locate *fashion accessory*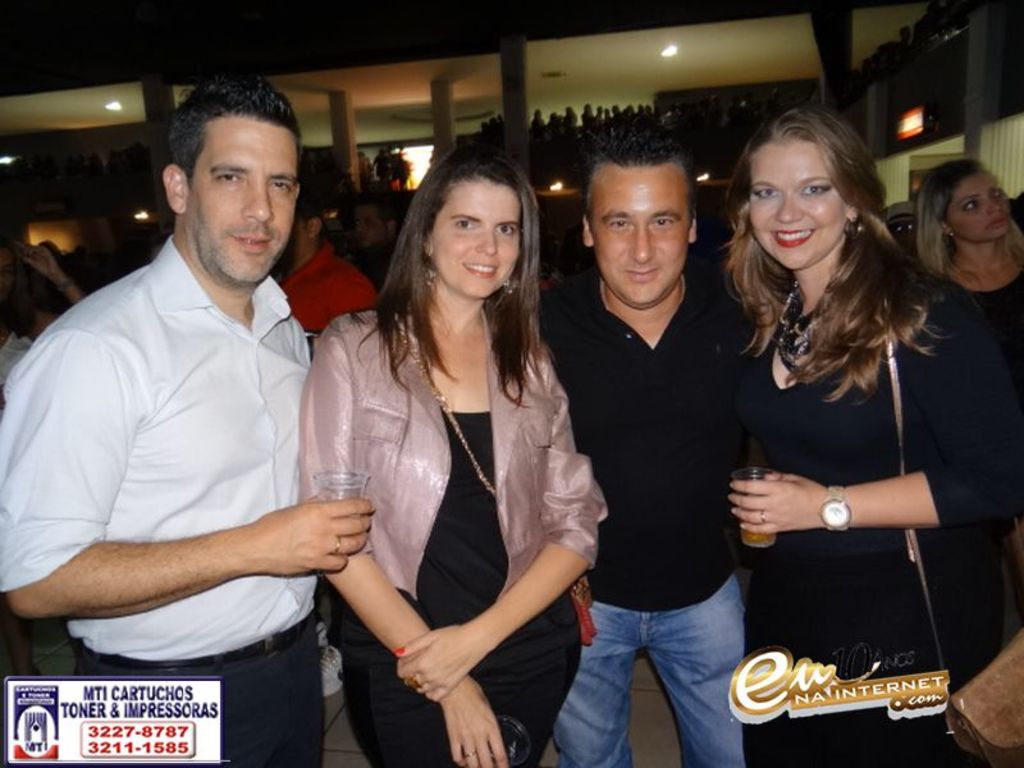
bbox=(758, 511, 773, 525)
